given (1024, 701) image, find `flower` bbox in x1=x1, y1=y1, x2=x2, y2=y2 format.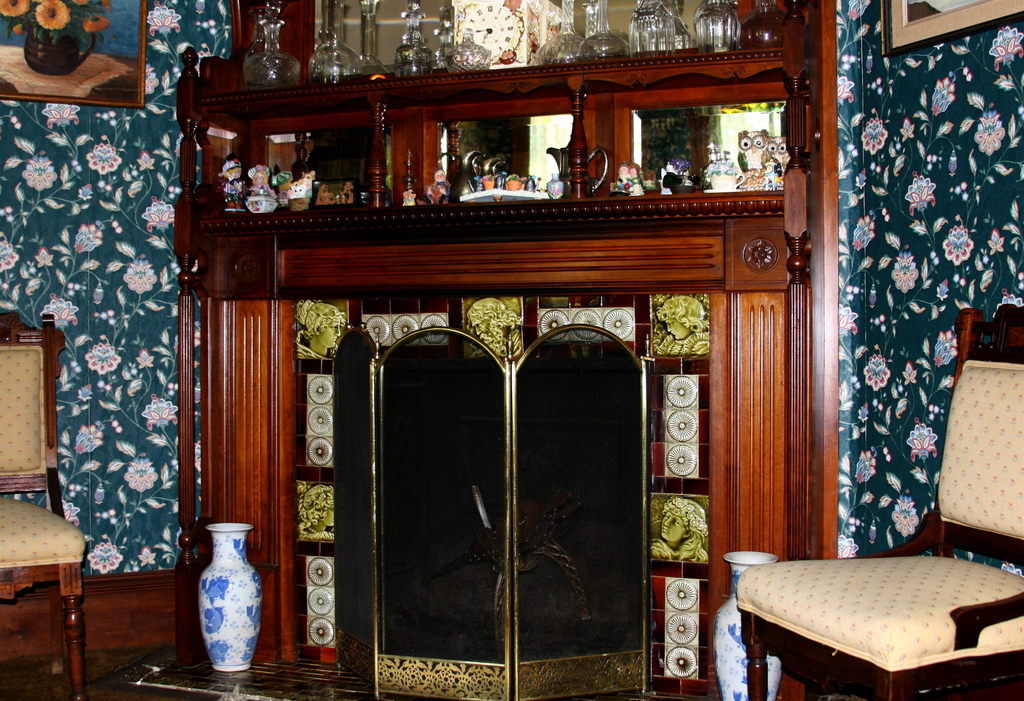
x1=123, y1=459, x2=157, y2=490.
